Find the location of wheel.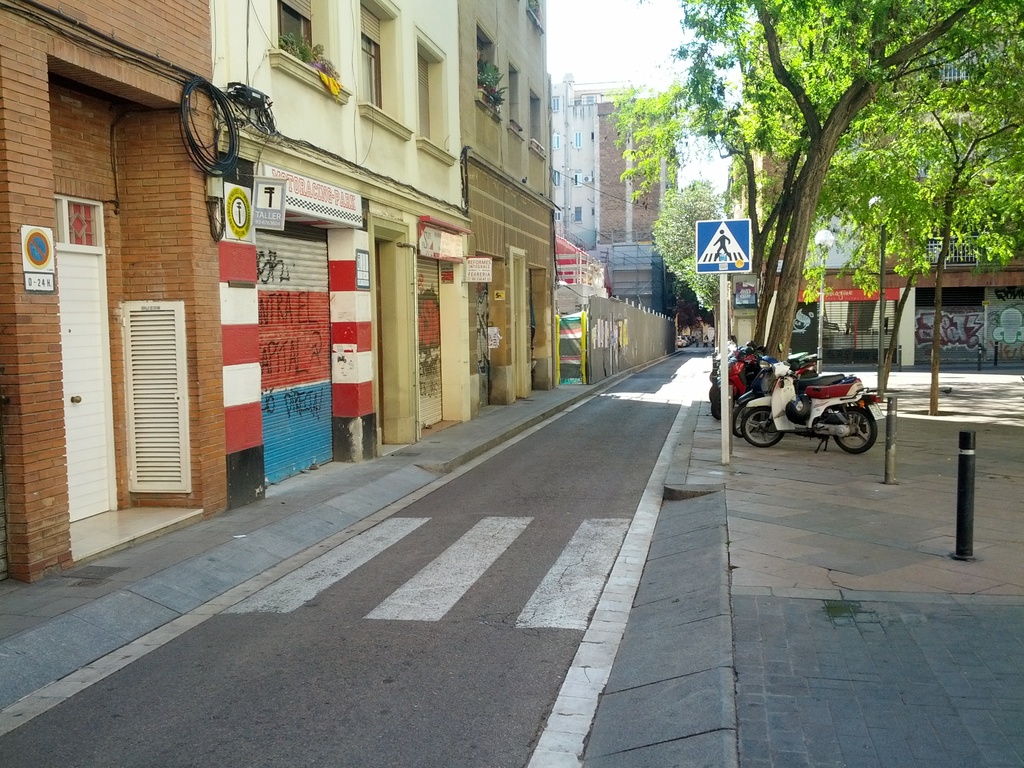
Location: [x1=836, y1=410, x2=882, y2=454].
